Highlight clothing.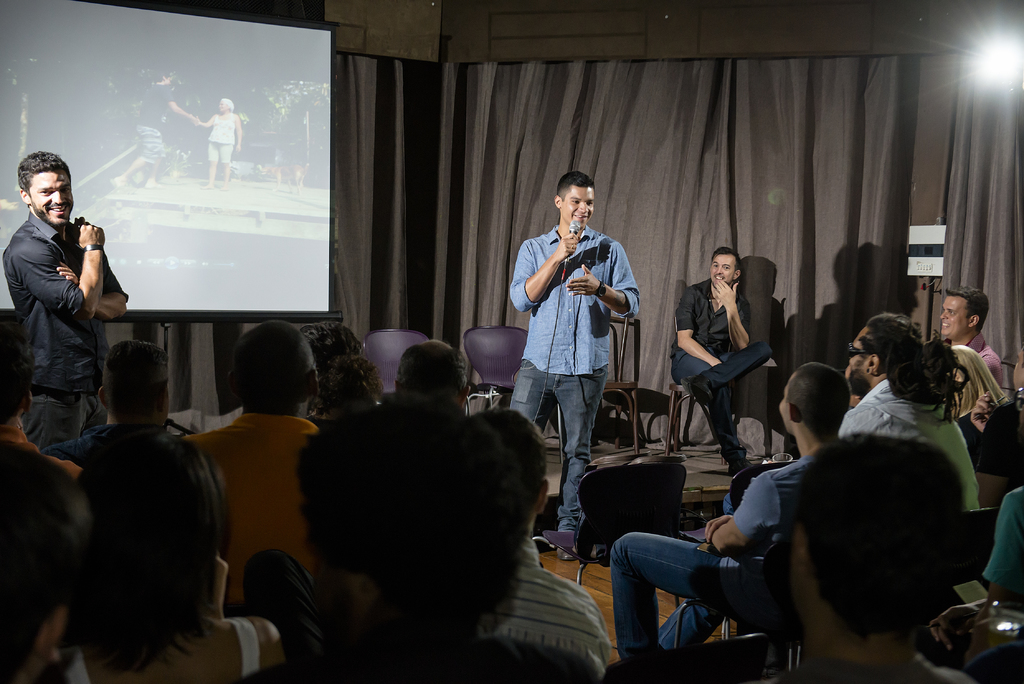
Highlighted region: [943,331,1002,395].
